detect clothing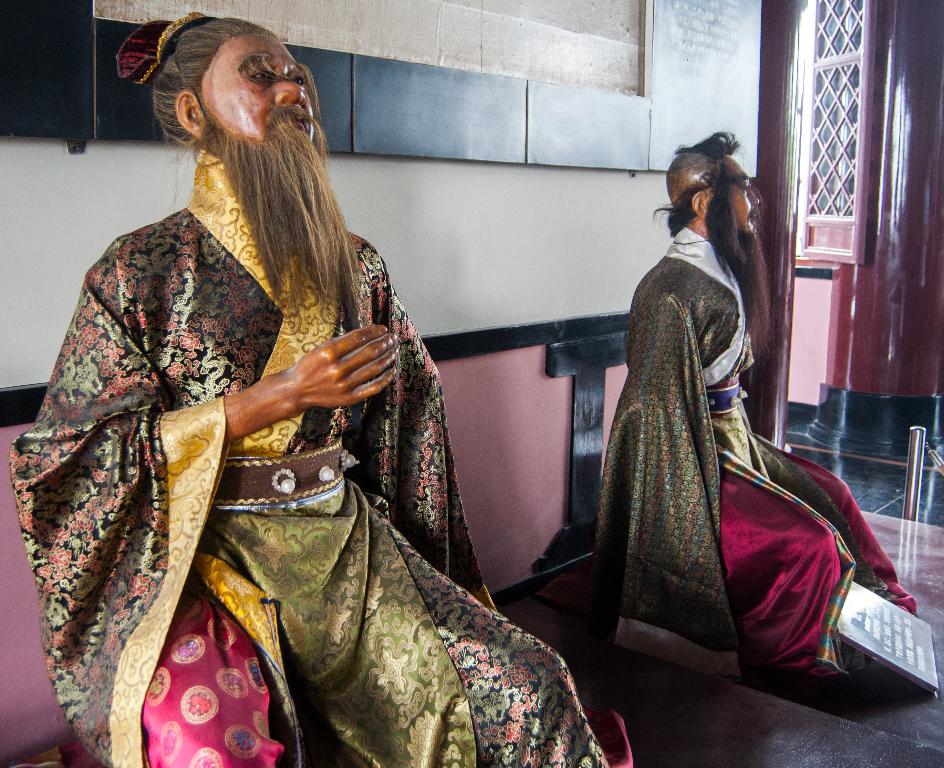
591:218:932:687
